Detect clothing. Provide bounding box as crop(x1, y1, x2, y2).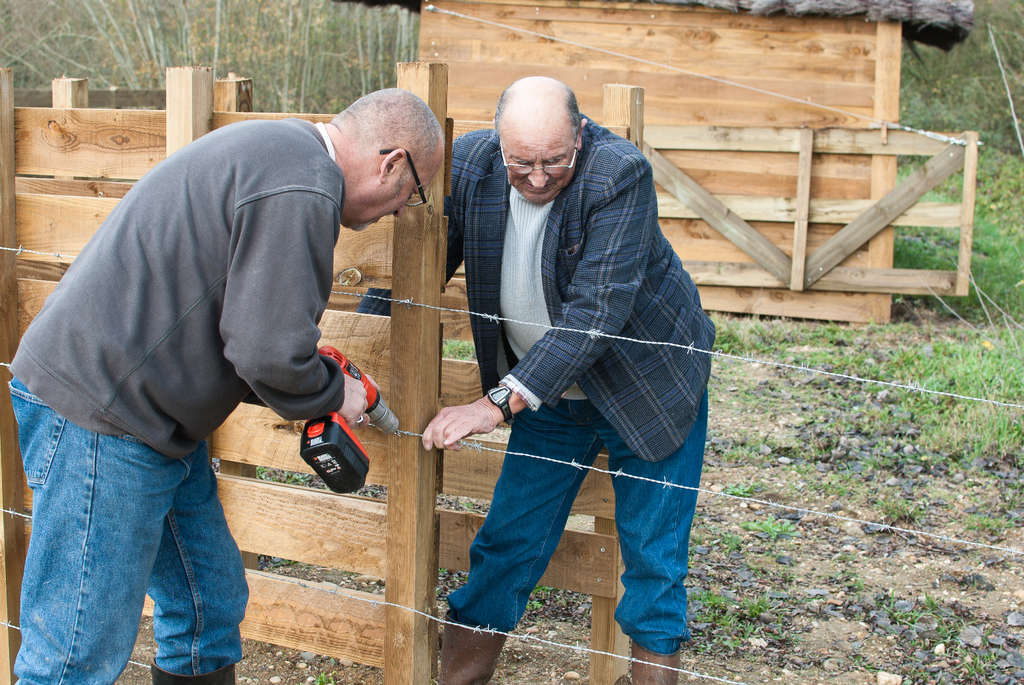
crop(6, 120, 351, 684).
